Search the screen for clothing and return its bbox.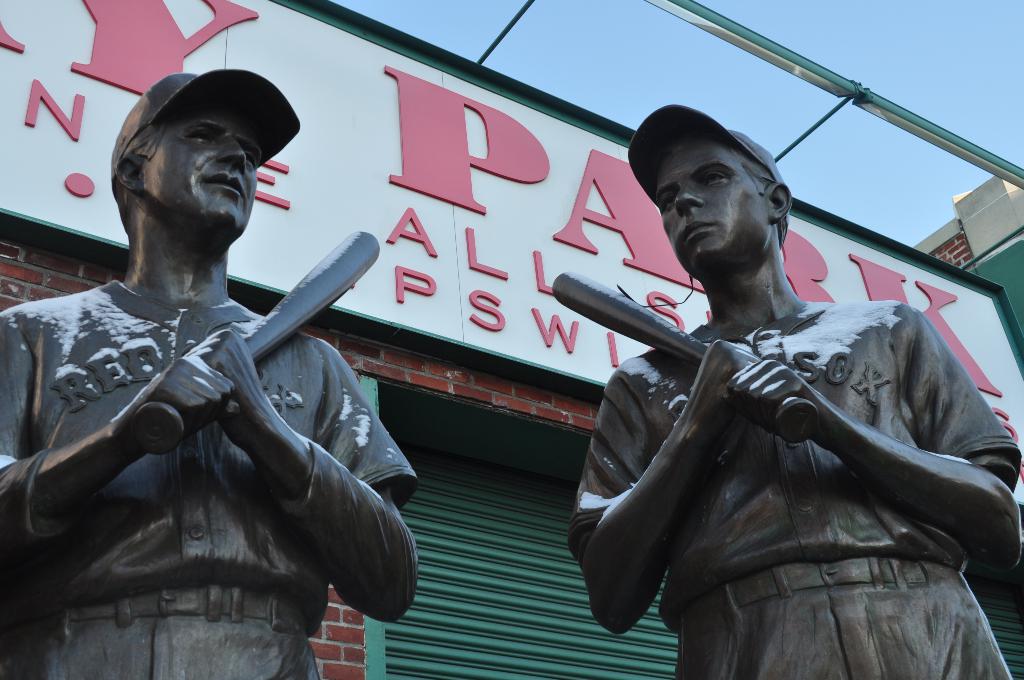
Found: [x1=0, y1=279, x2=424, y2=679].
